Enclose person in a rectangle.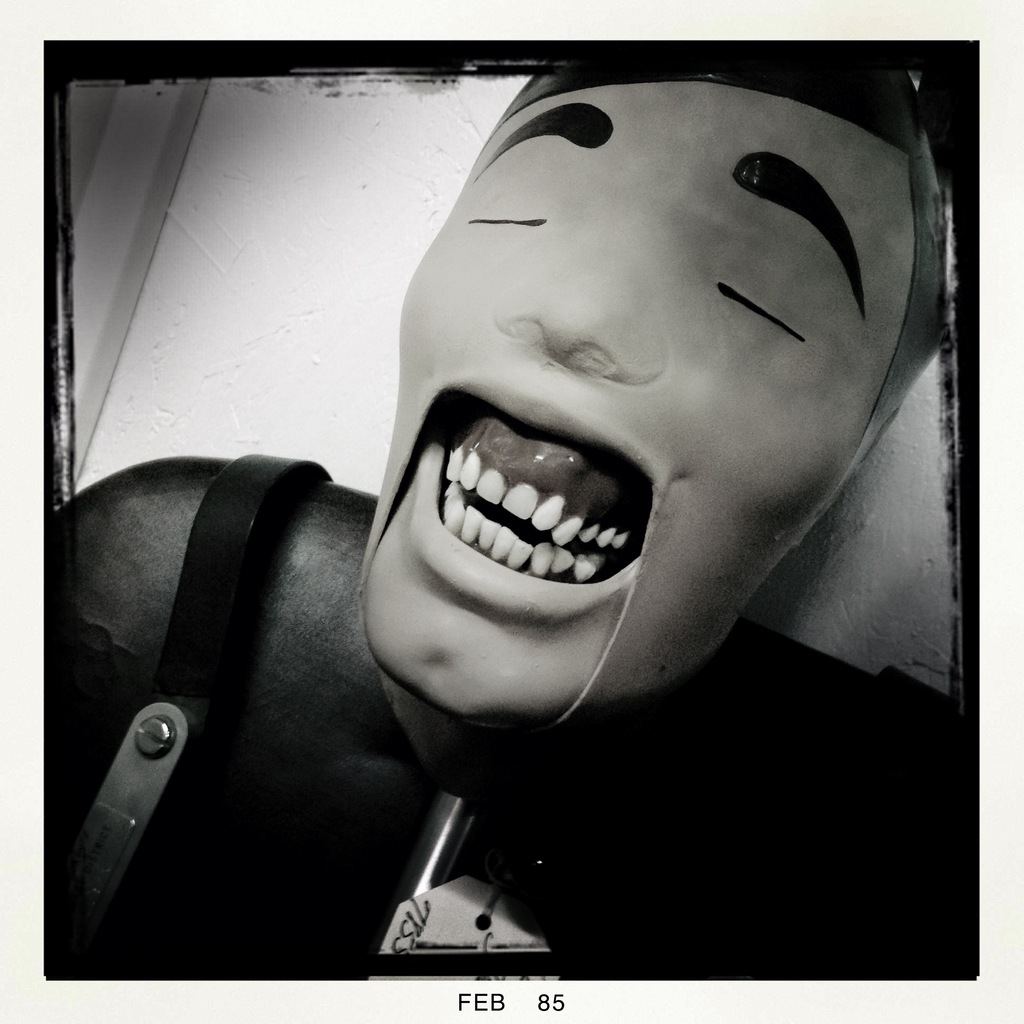
bbox(156, 61, 984, 952).
